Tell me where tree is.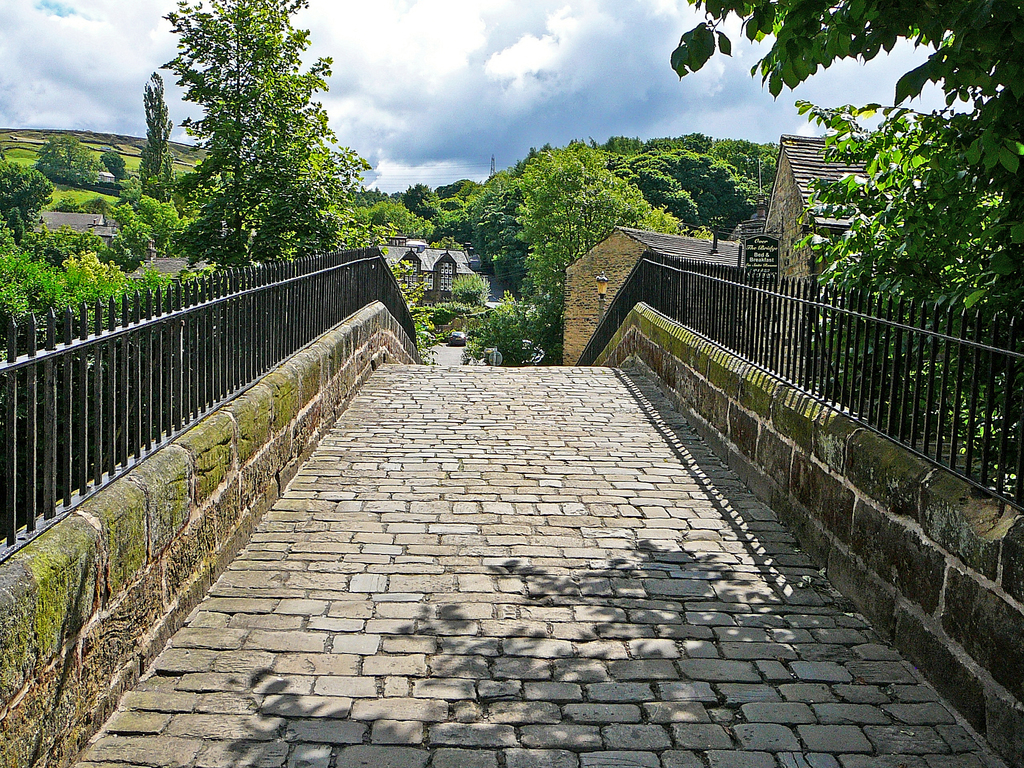
tree is at bbox=(122, 10, 372, 287).
